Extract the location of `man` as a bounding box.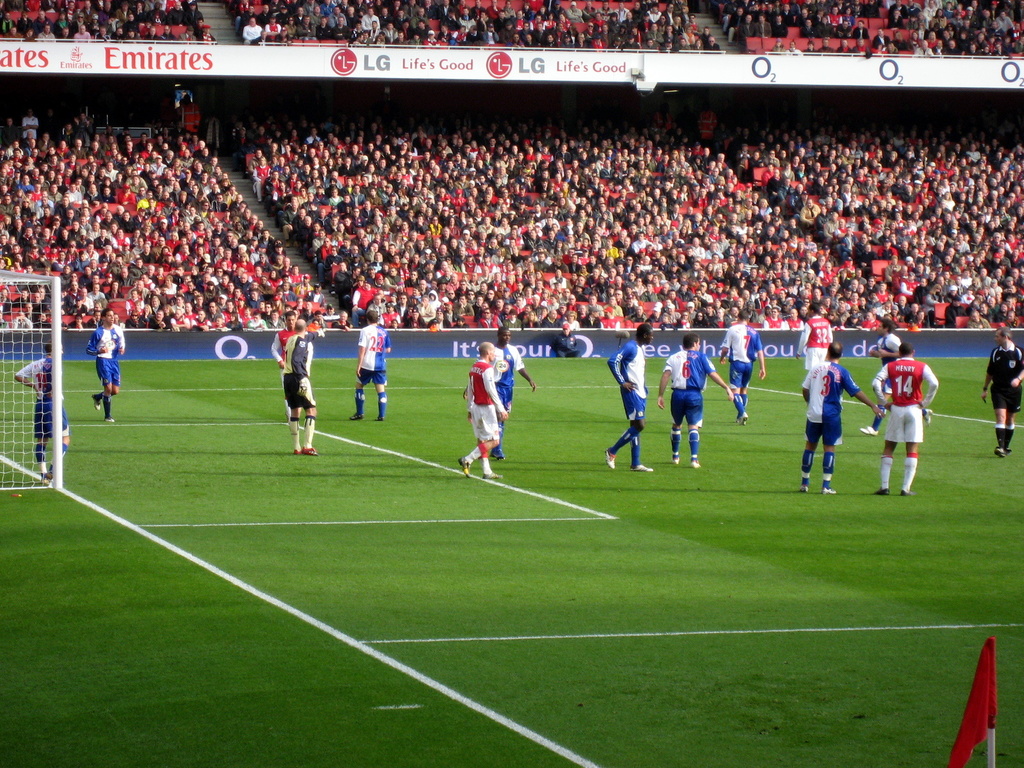
{"x1": 475, "y1": 280, "x2": 483, "y2": 299}.
